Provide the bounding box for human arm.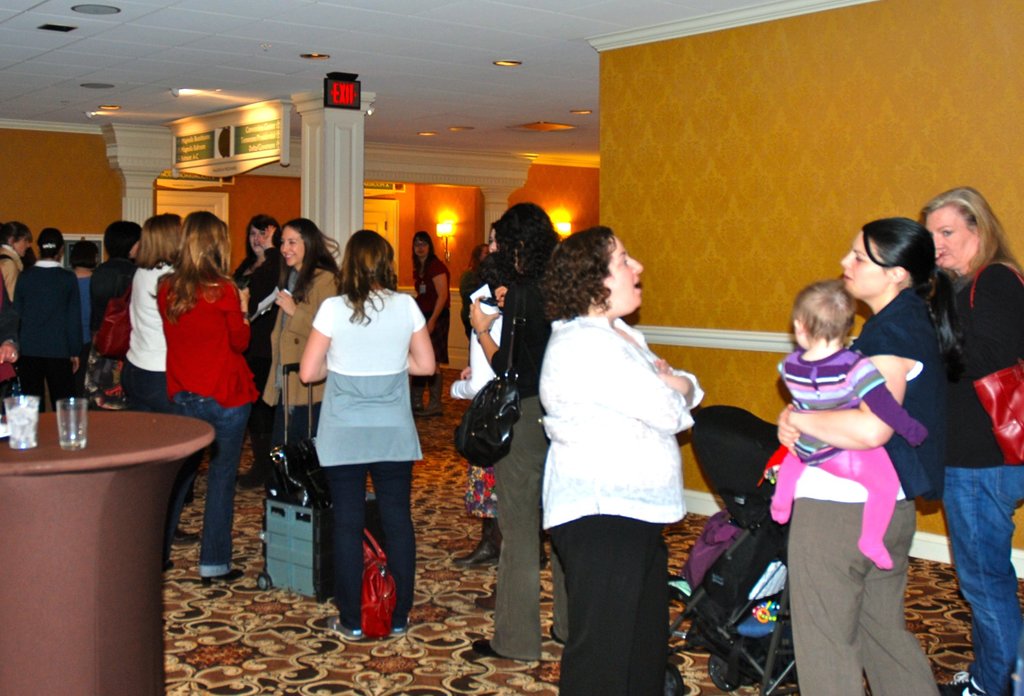
277/275/336/334.
